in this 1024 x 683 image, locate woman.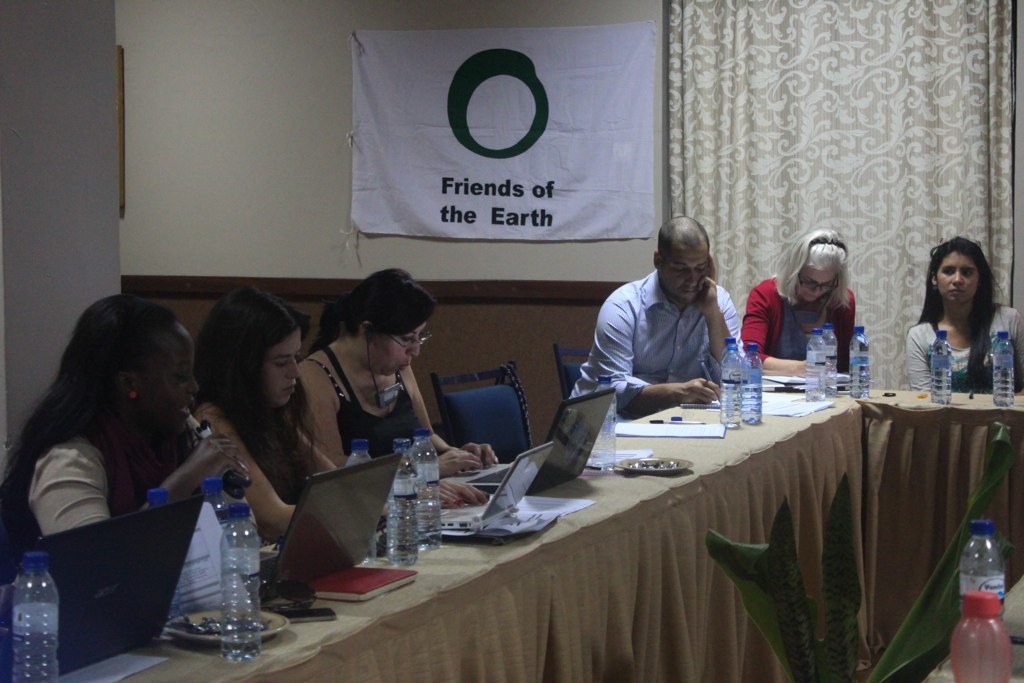
Bounding box: x1=13, y1=271, x2=246, y2=682.
